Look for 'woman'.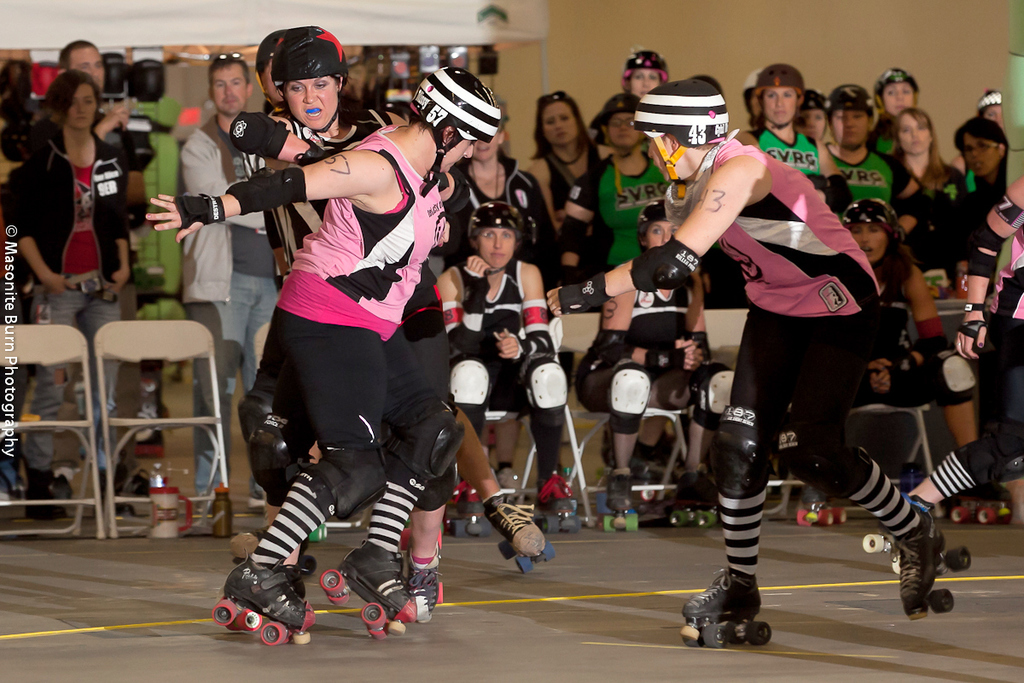
Found: [822, 76, 902, 216].
